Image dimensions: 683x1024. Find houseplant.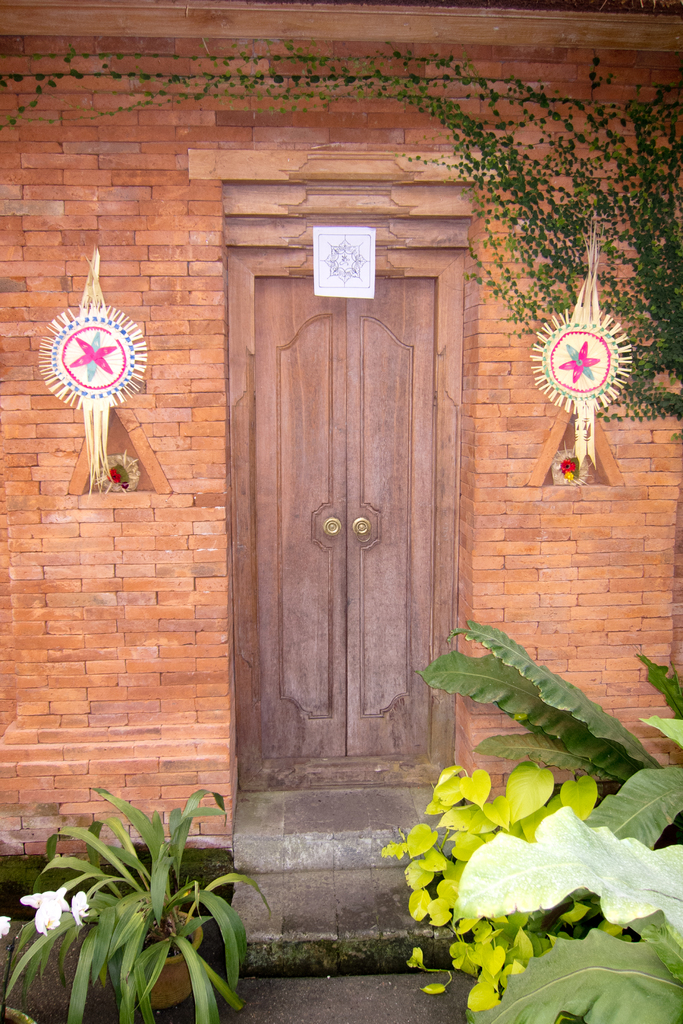
crop(0, 785, 282, 1023).
